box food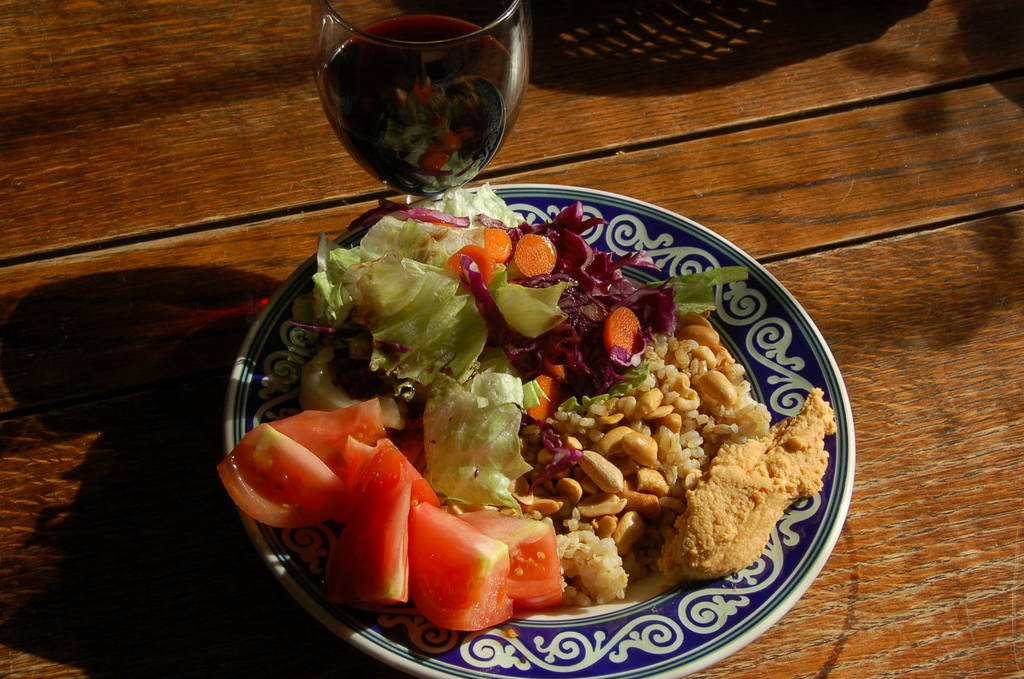
detection(273, 178, 839, 657)
